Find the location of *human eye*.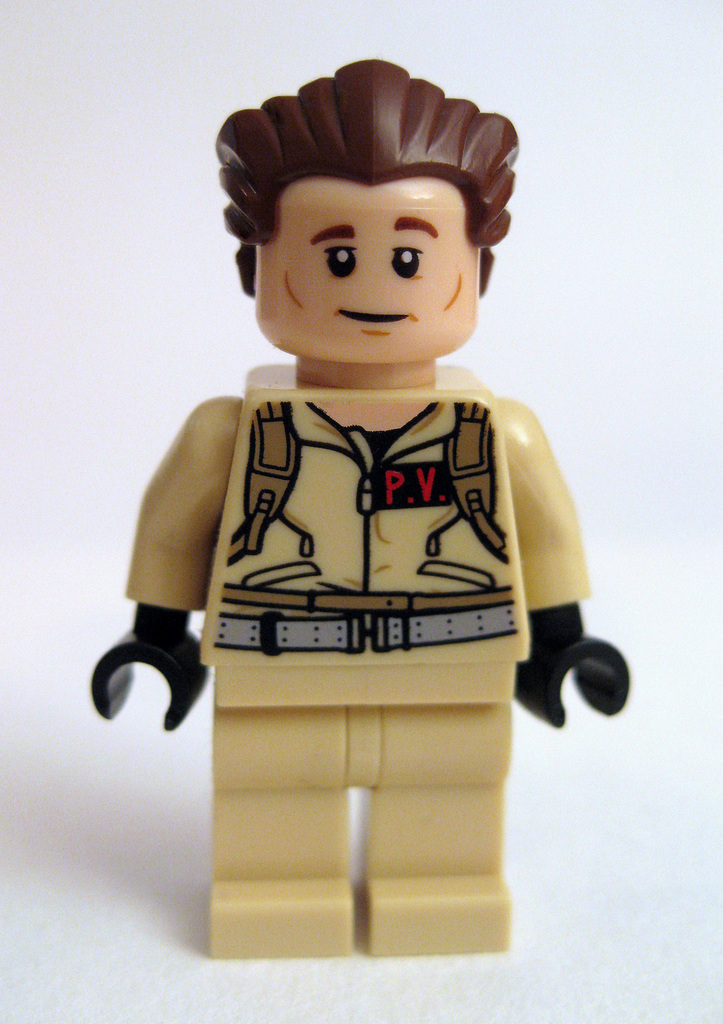
Location: {"x1": 321, "y1": 243, "x2": 362, "y2": 283}.
